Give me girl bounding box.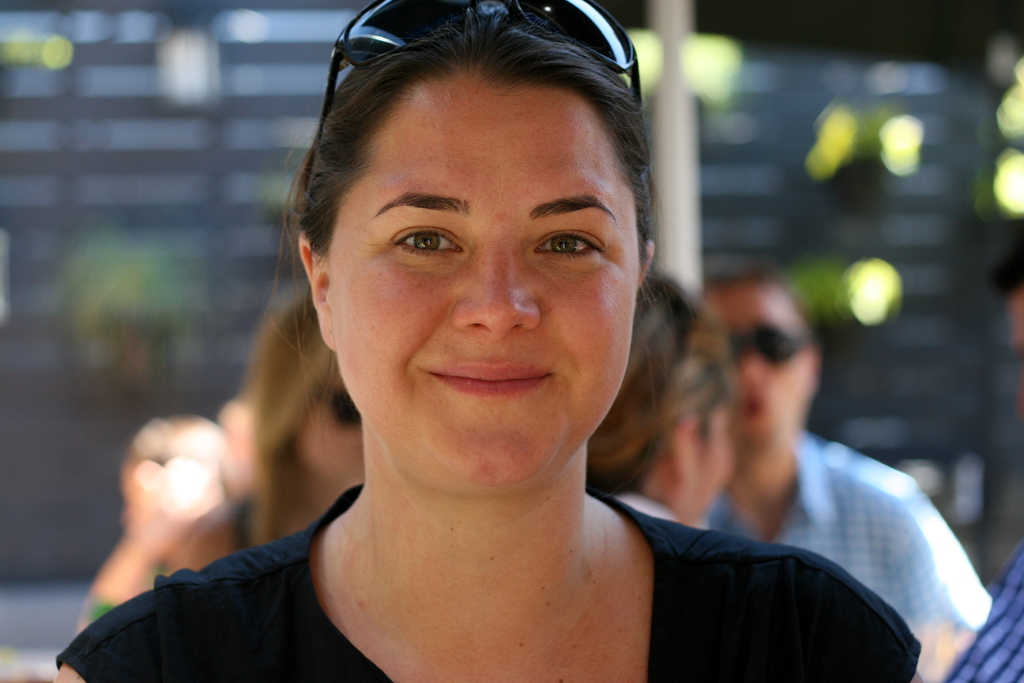
53:0:920:682.
